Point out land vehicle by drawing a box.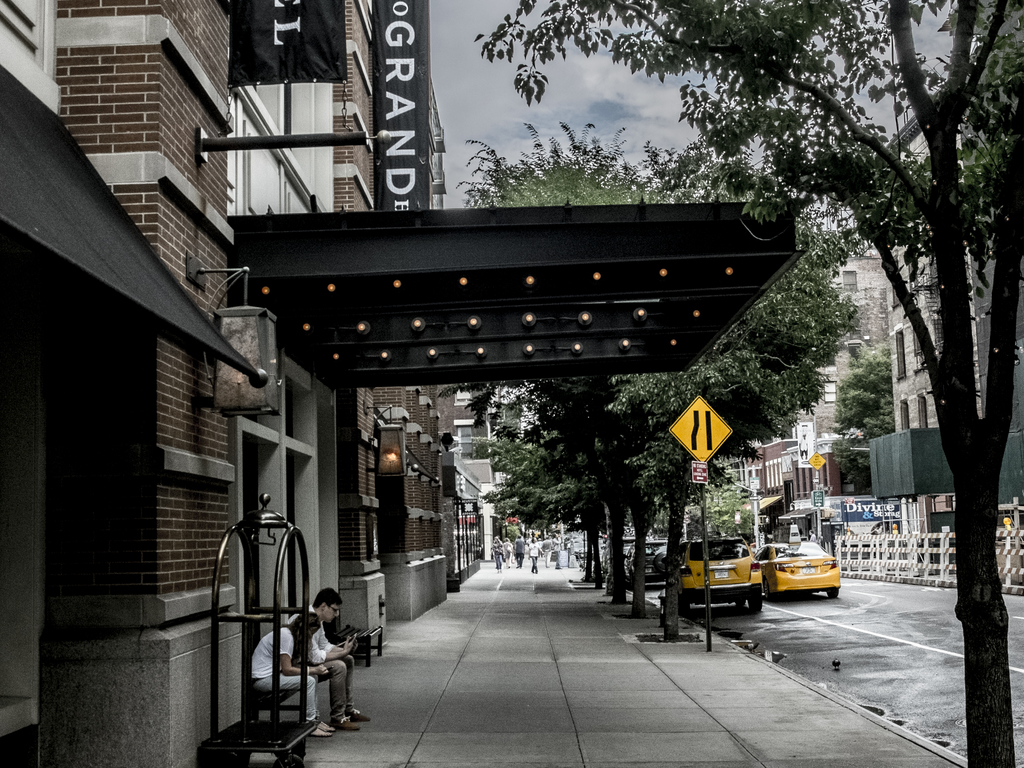
bbox=(661, 539, 764, 617).
